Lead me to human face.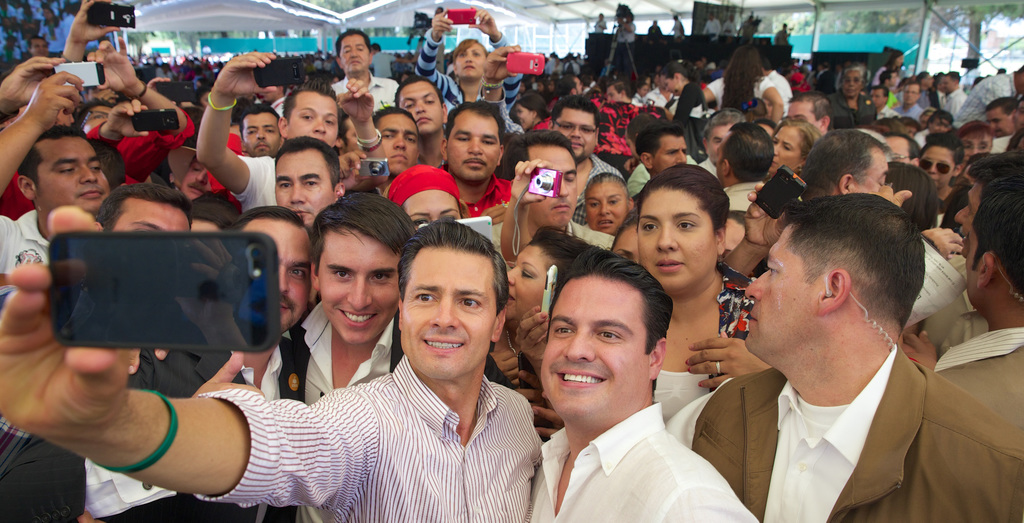
Lead to 241:114:278:157.
